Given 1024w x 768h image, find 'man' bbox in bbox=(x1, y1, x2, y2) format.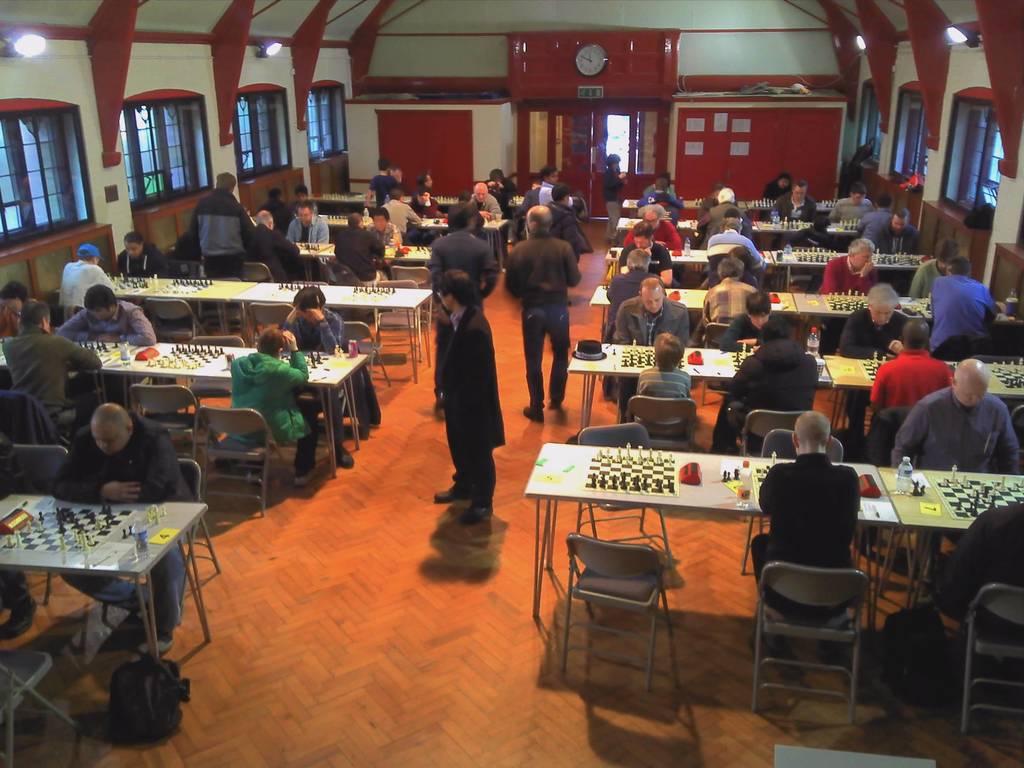
bbox=(909, 241, 959, 298).
